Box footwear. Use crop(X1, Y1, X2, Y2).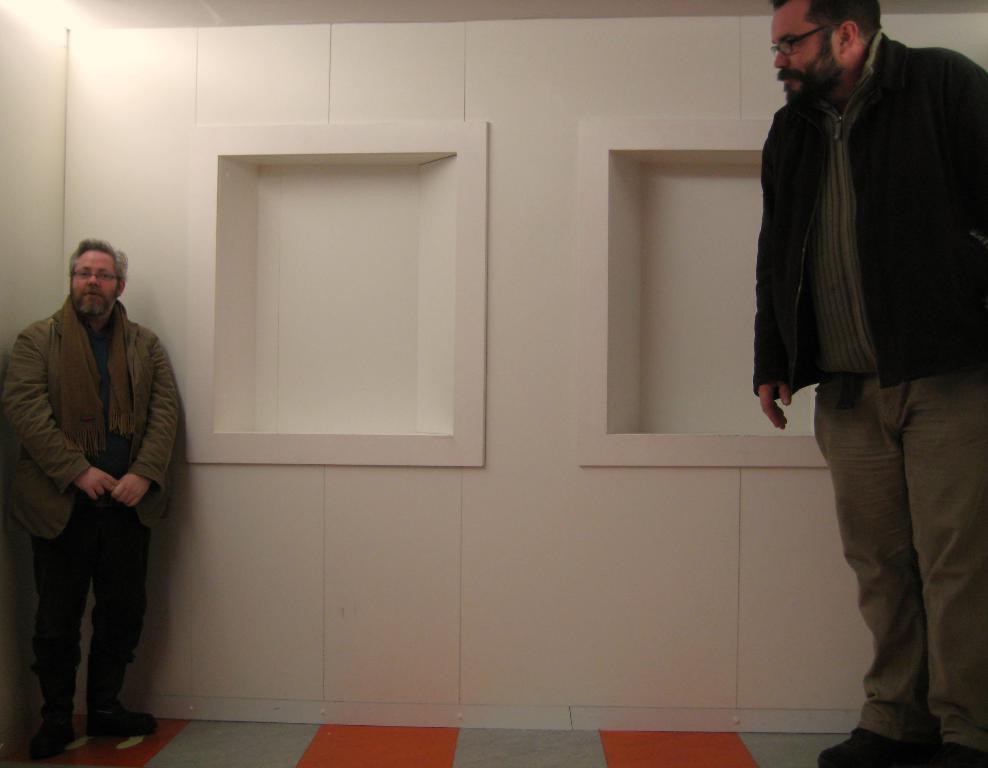
crop(927, 746, 987, 767).
